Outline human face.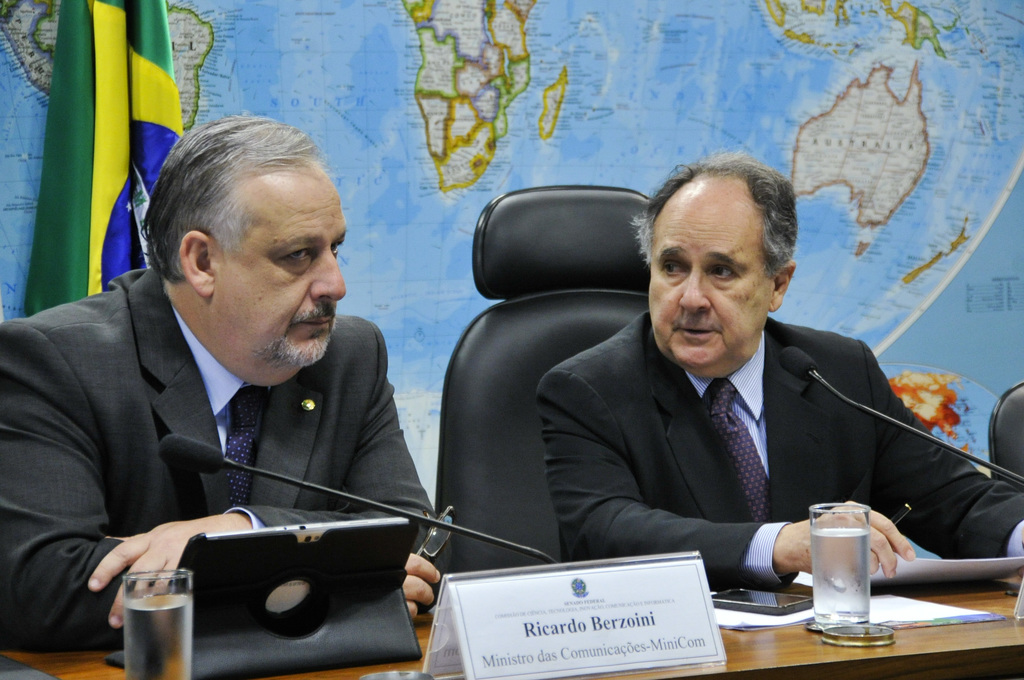
Outline: 212, 175, 342, 379.
